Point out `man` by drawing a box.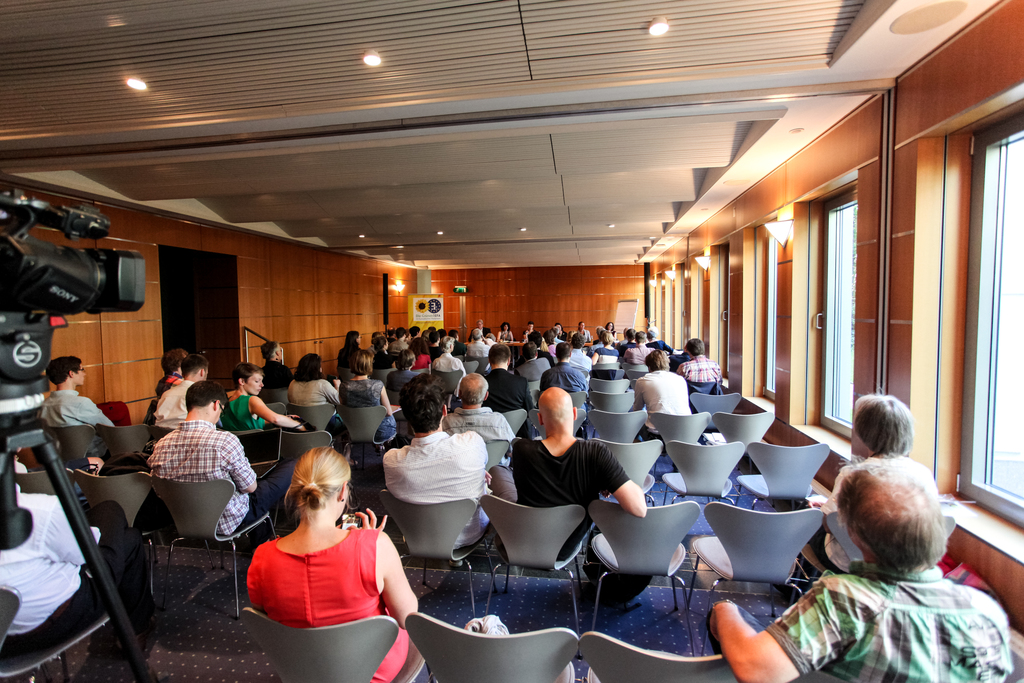
(513, 340, 556, 381).
